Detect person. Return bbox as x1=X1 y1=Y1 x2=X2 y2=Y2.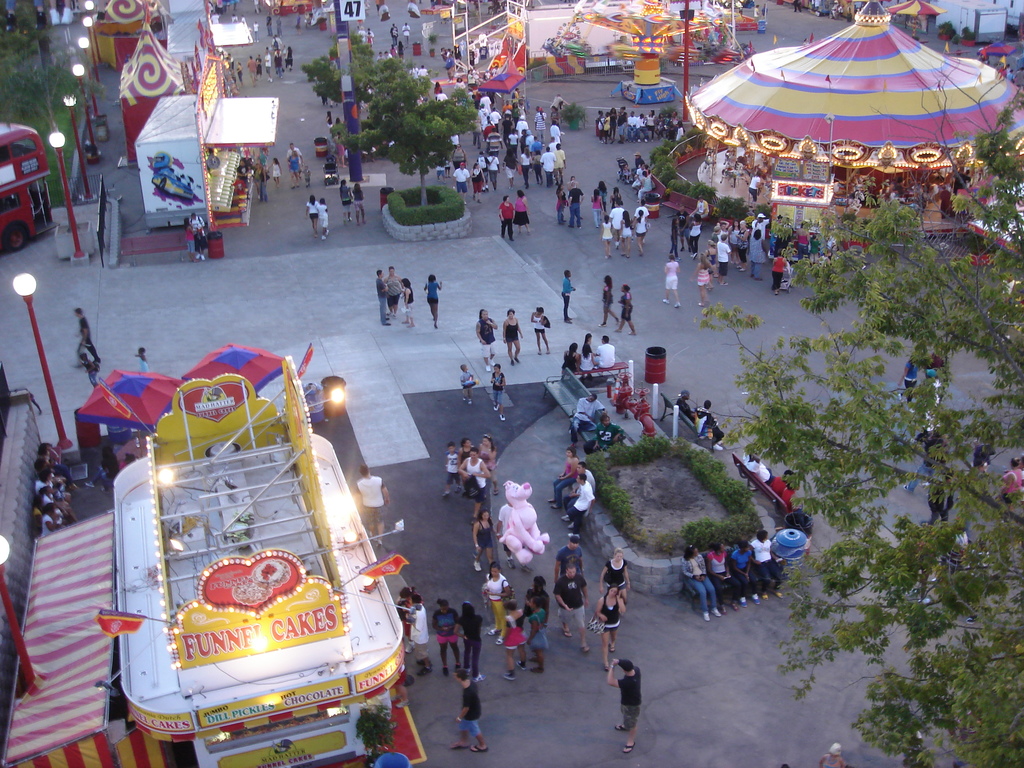
x1=601 y1=276 x2=621 y2=328.
